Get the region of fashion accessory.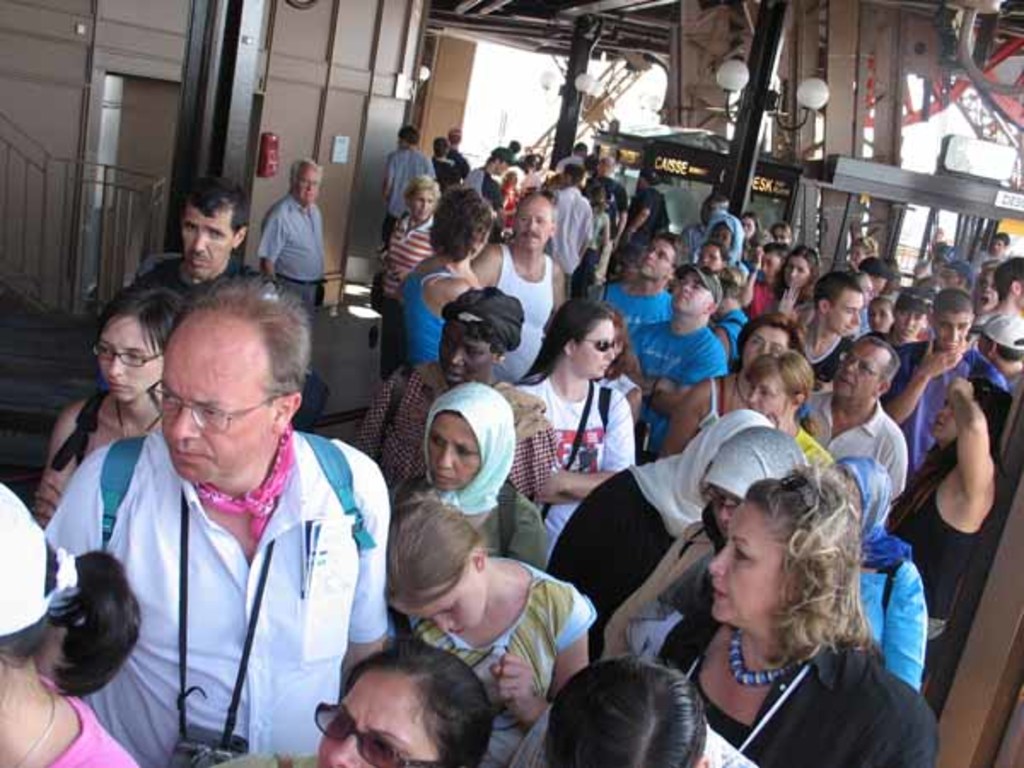
Rect(440, 285, 526, 350).
